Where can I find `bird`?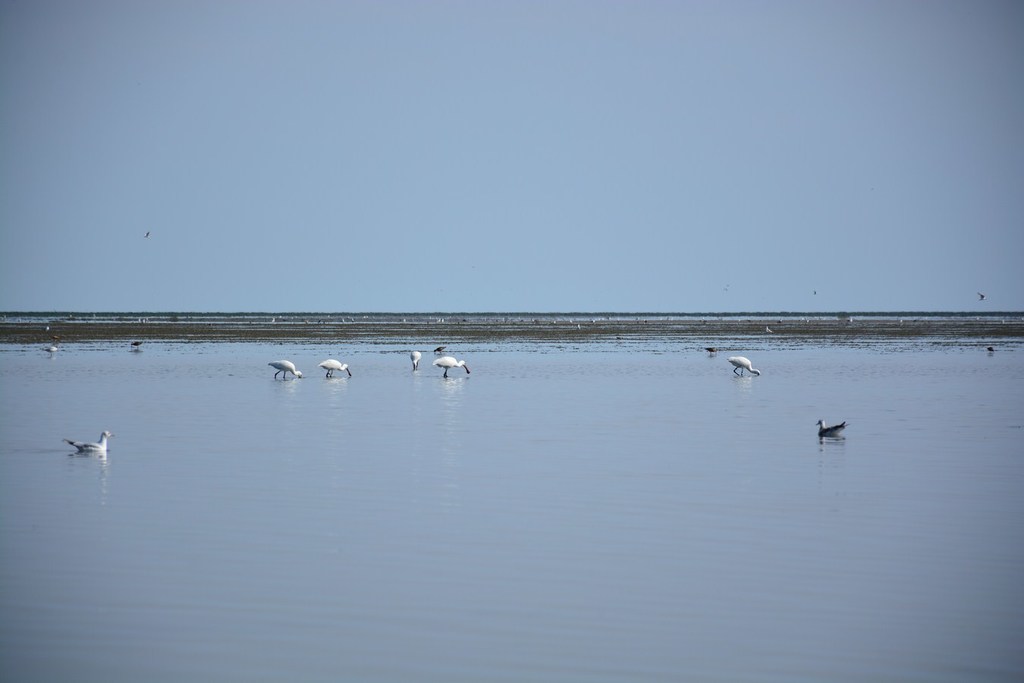
You can find it at 730/354/762/380.
